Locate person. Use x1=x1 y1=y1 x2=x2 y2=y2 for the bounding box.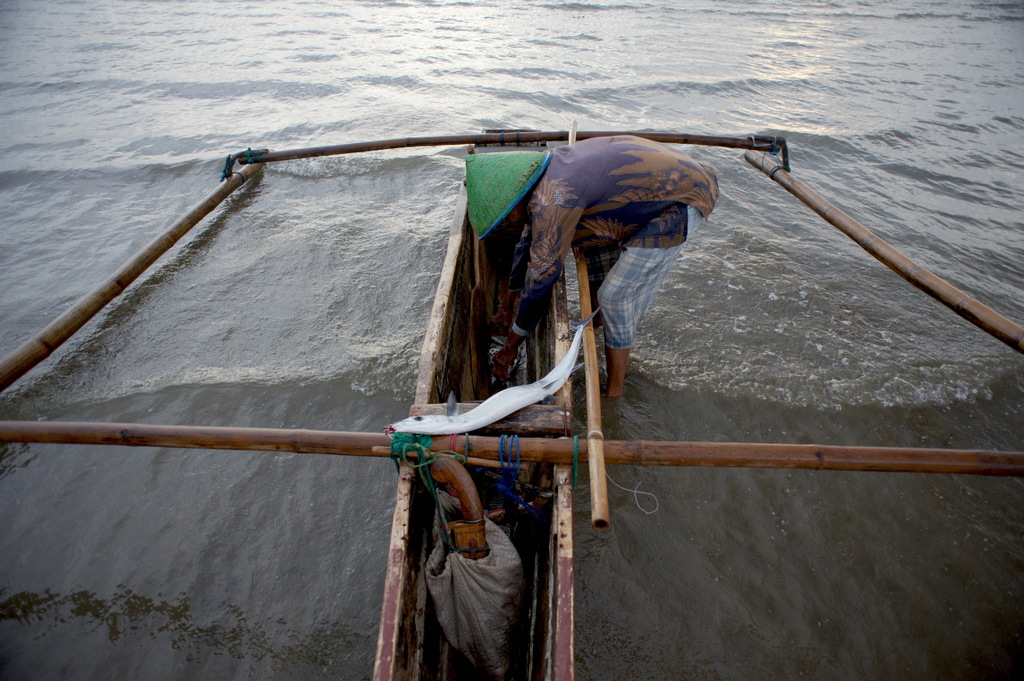
x1=365 y1=421 x2=531 y2=680.
